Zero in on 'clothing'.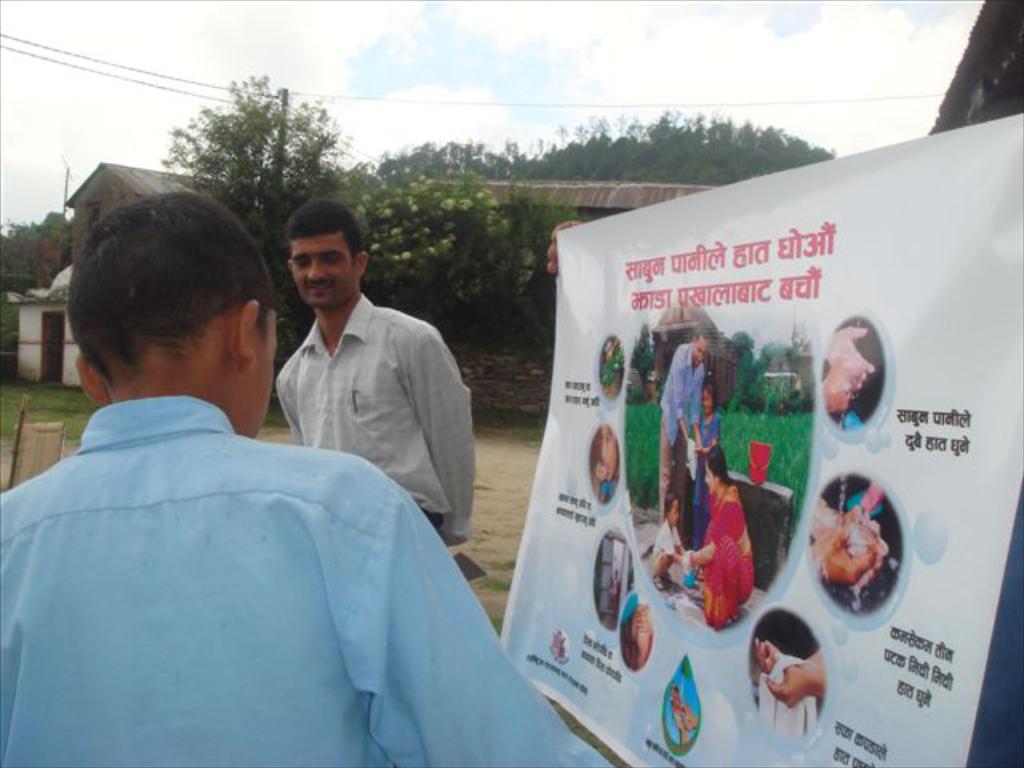
Zeroed in: 0 394 621 766.
